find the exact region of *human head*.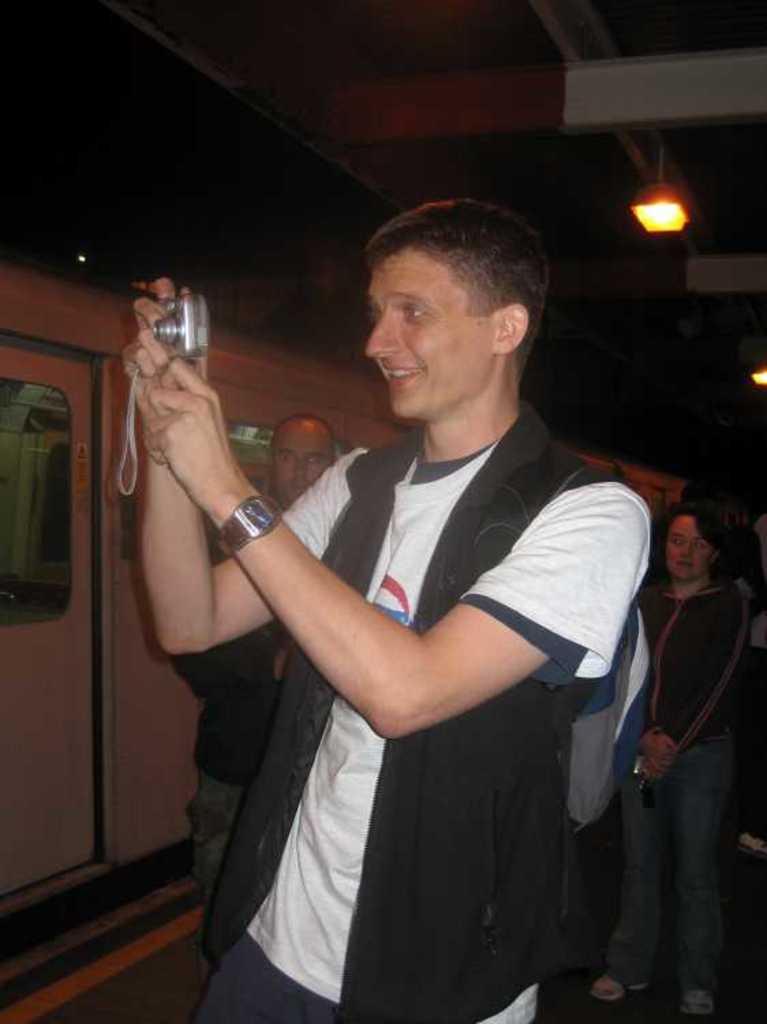
Exact region: select_region(262, 414, 336, 504).
